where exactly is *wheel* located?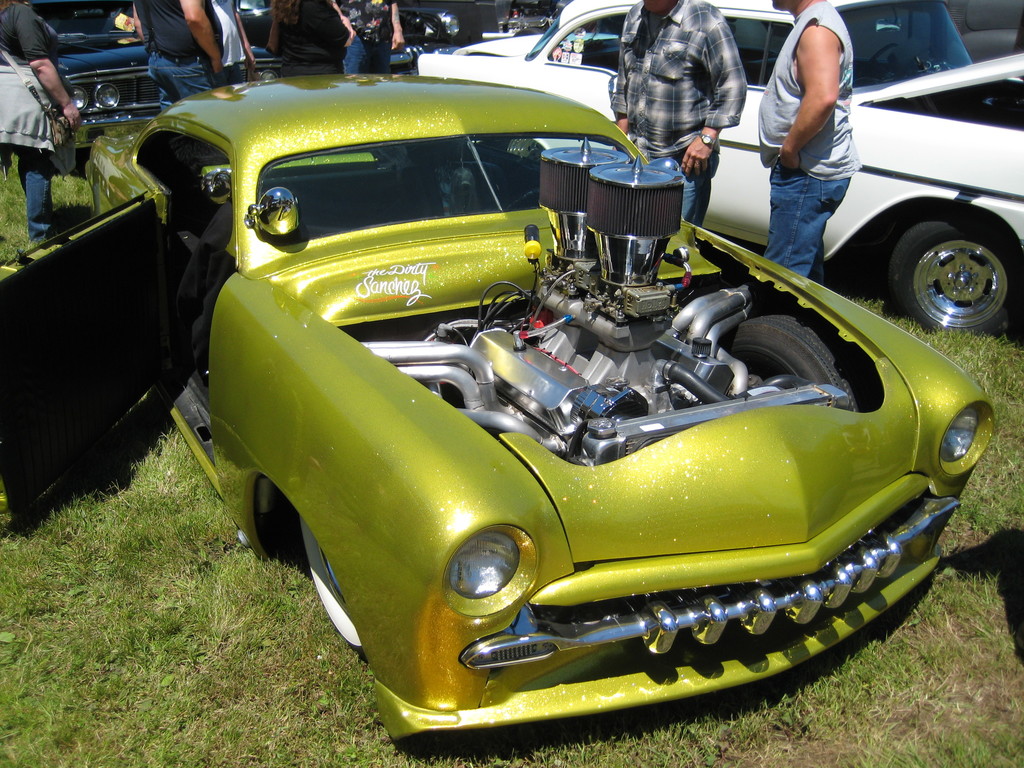
Its bounding box is 302 516 371 638.
